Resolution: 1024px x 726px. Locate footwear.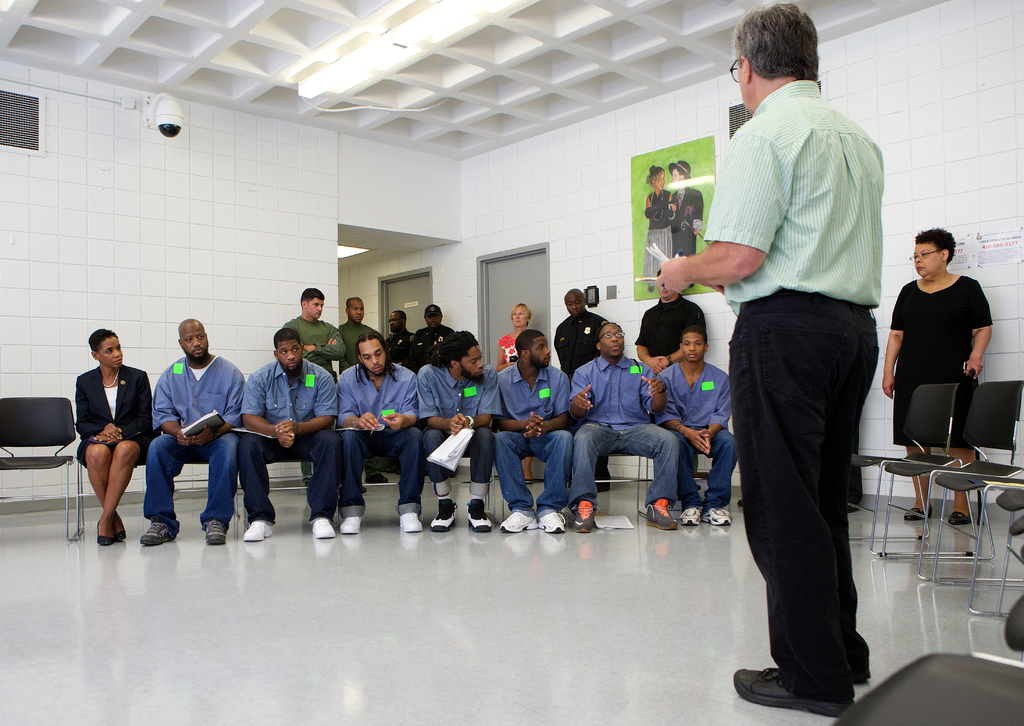
bbox=[138, 515, 177, 546].
